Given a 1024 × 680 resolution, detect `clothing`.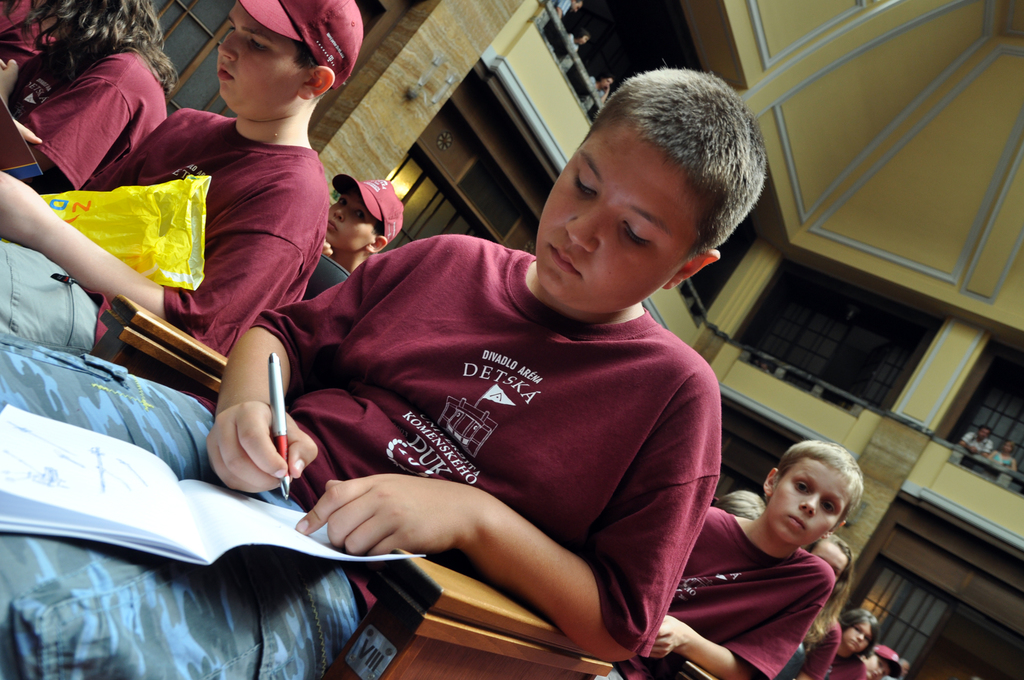
l=20, t=24, r=184, b=176.
